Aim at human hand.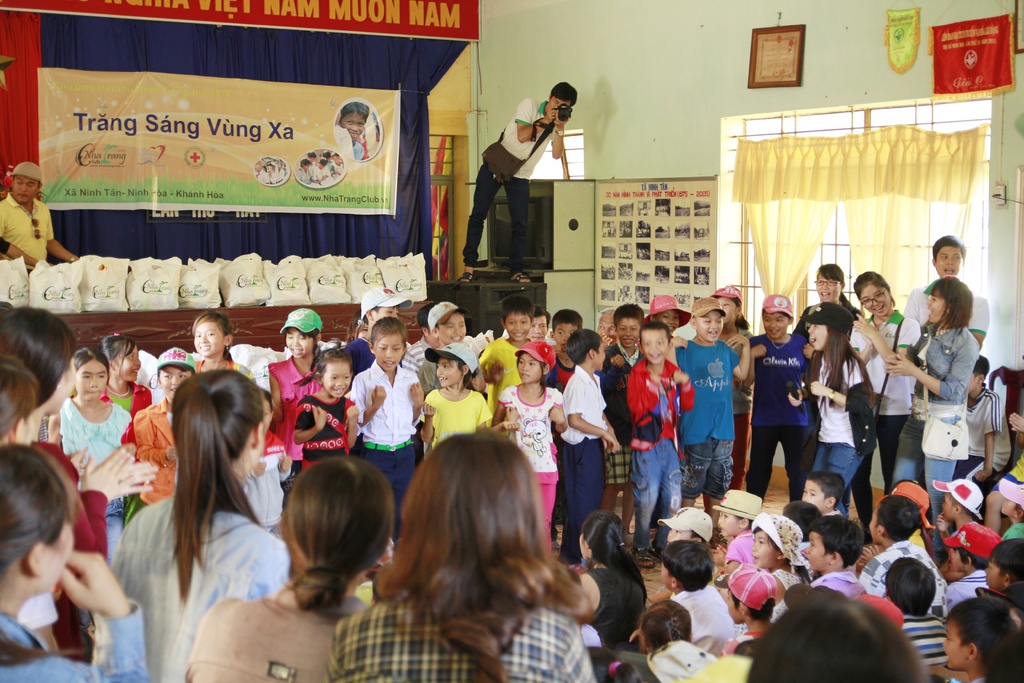
Aimed at (1007, 411, 1023, 436).
